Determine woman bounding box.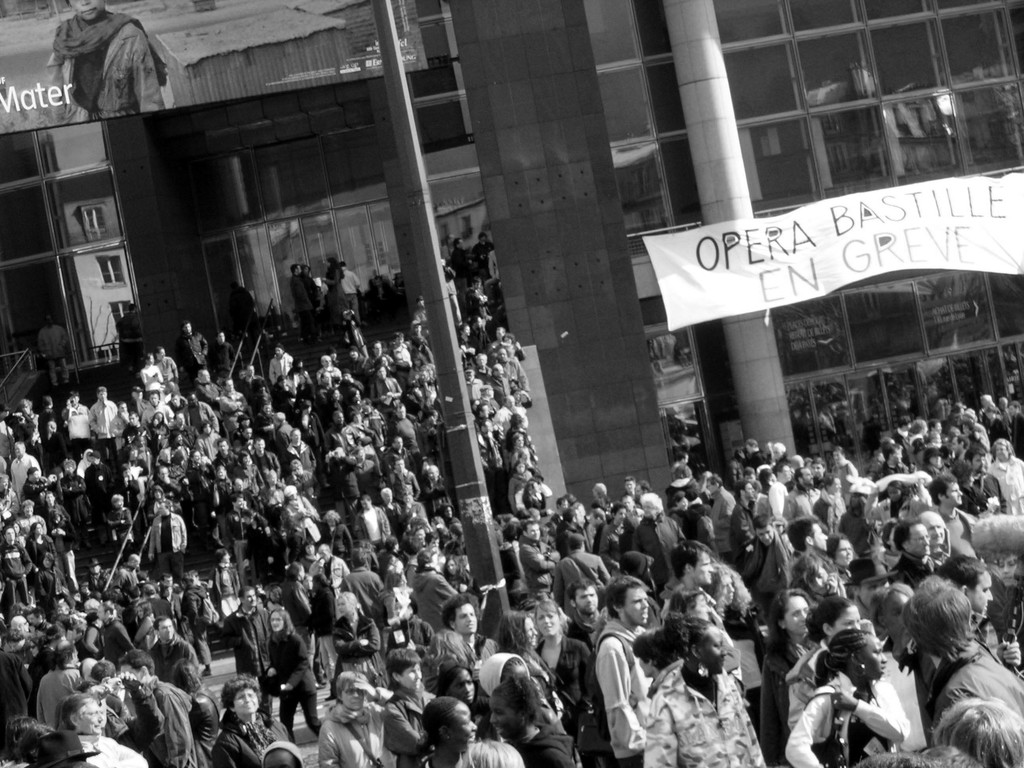
Determined: (38, 488, 71, 527).
